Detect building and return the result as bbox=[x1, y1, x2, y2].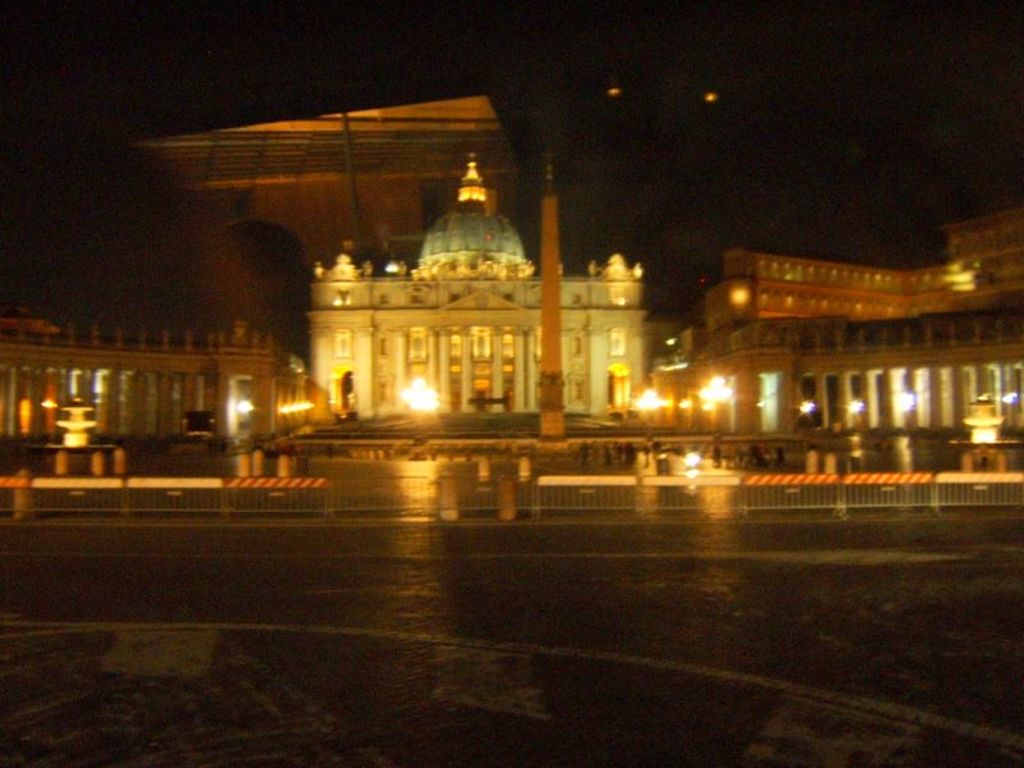
bbox=[707, 205, 1023, 342].
